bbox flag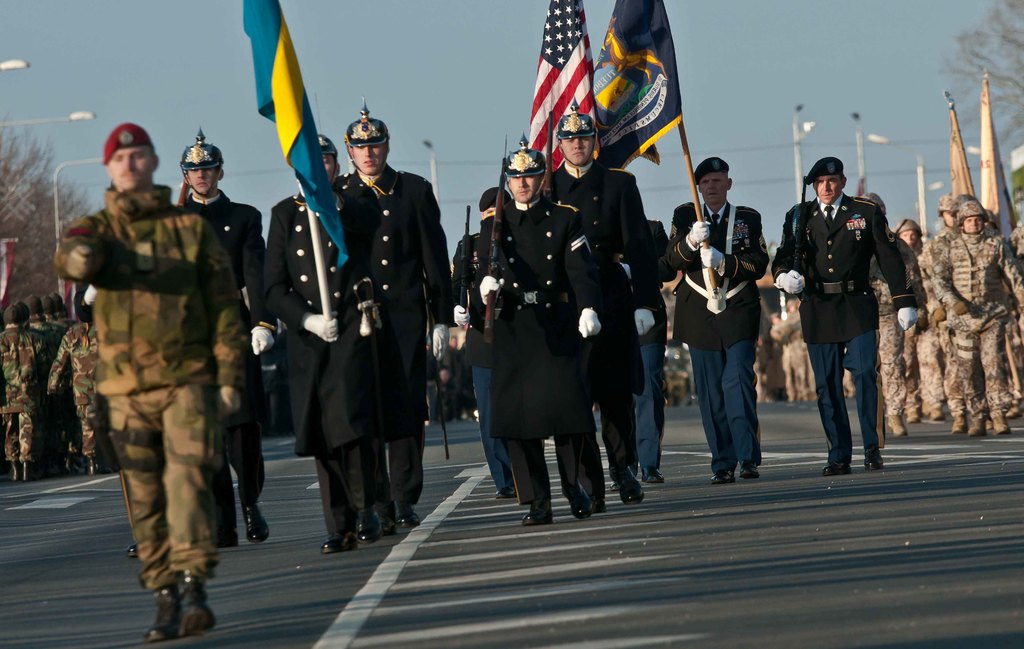
x1=242, y1=0, x2=334, y2=284
